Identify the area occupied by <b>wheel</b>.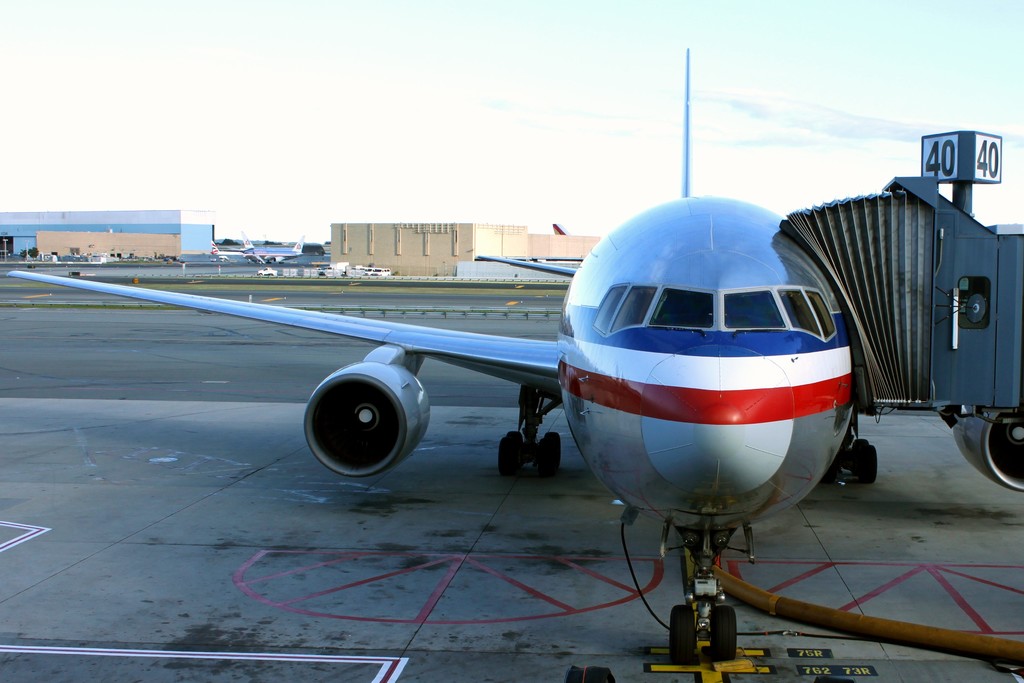
Area: [496, 436, 520, 477].
